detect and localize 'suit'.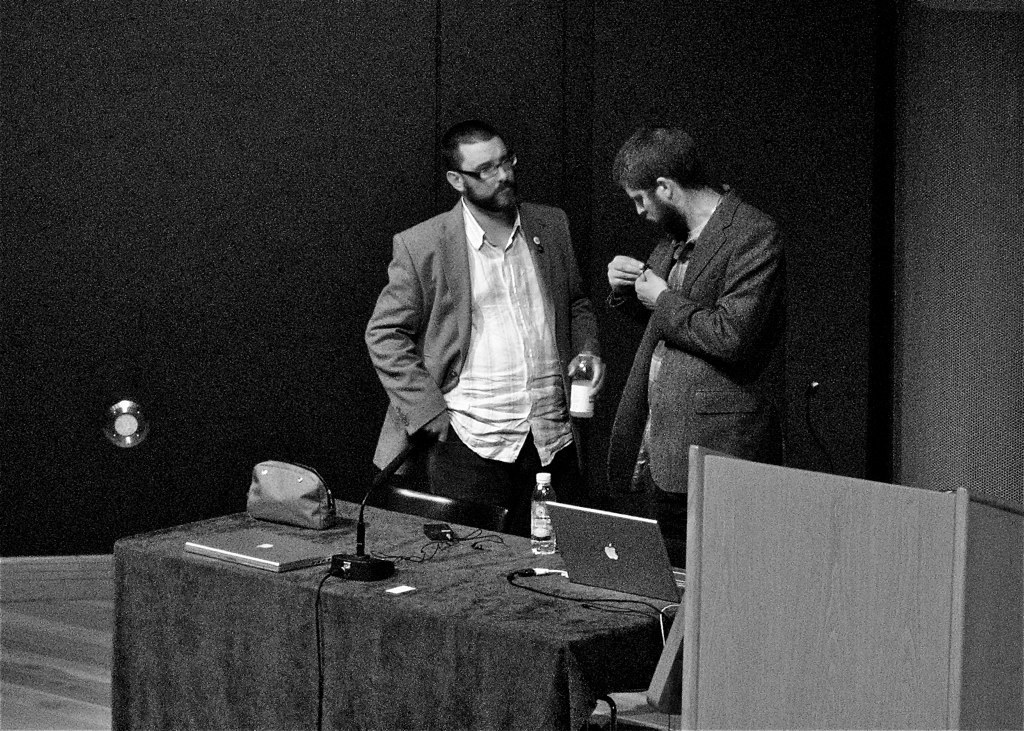
Localized at [616,182,784,569].
